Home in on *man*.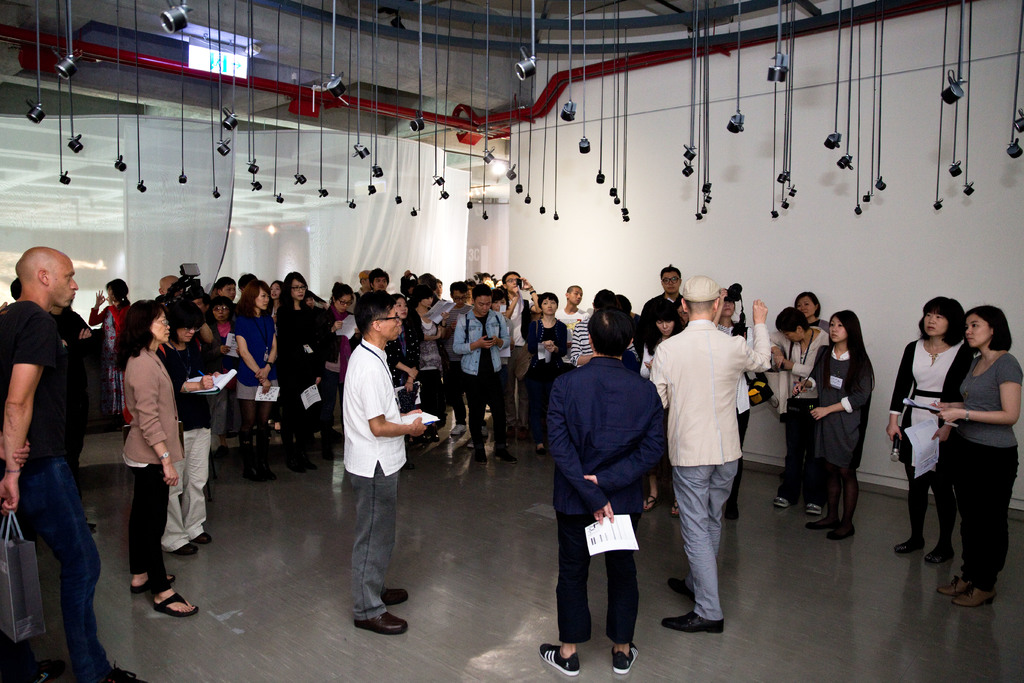
Homed in at [x1=339, y1=288, x2=430, y2=647].
